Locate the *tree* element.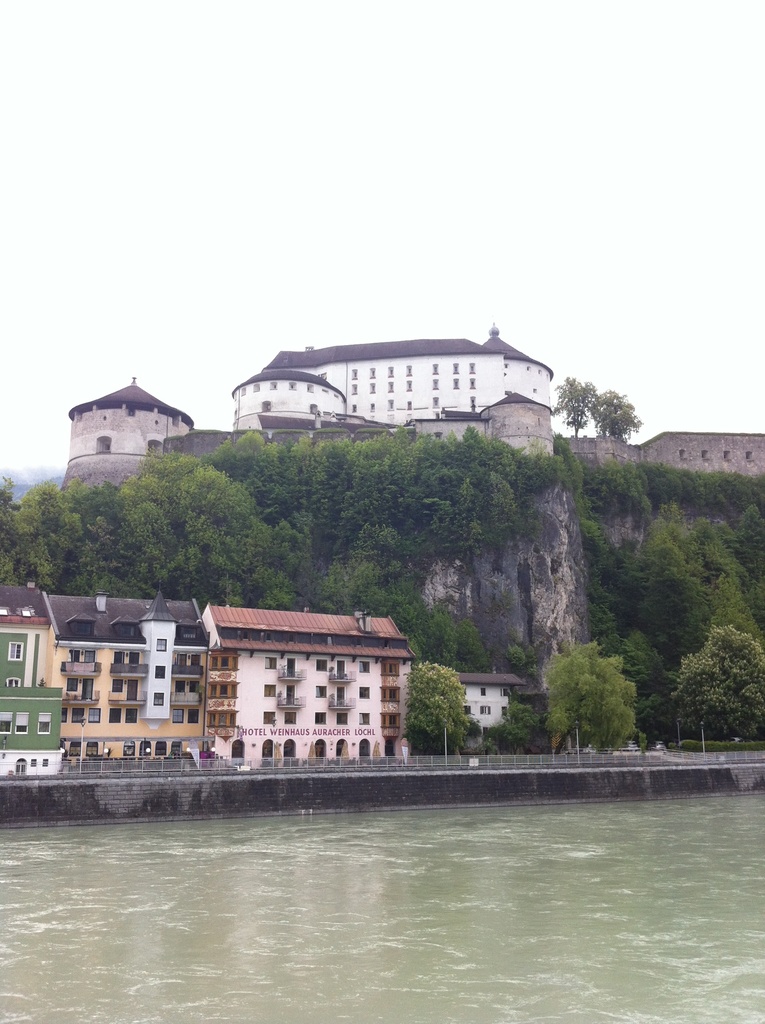
Element bbox: x1=547, y1=640, x2=647, y2=746.
